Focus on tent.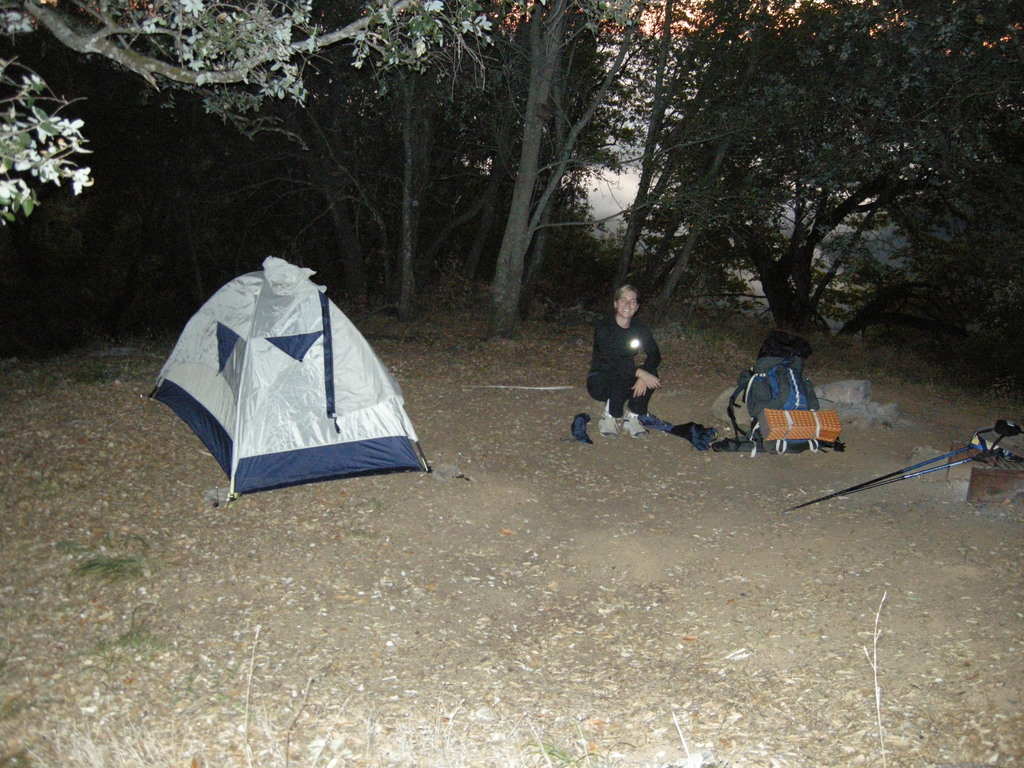
Focused at [141,255,439,505].
